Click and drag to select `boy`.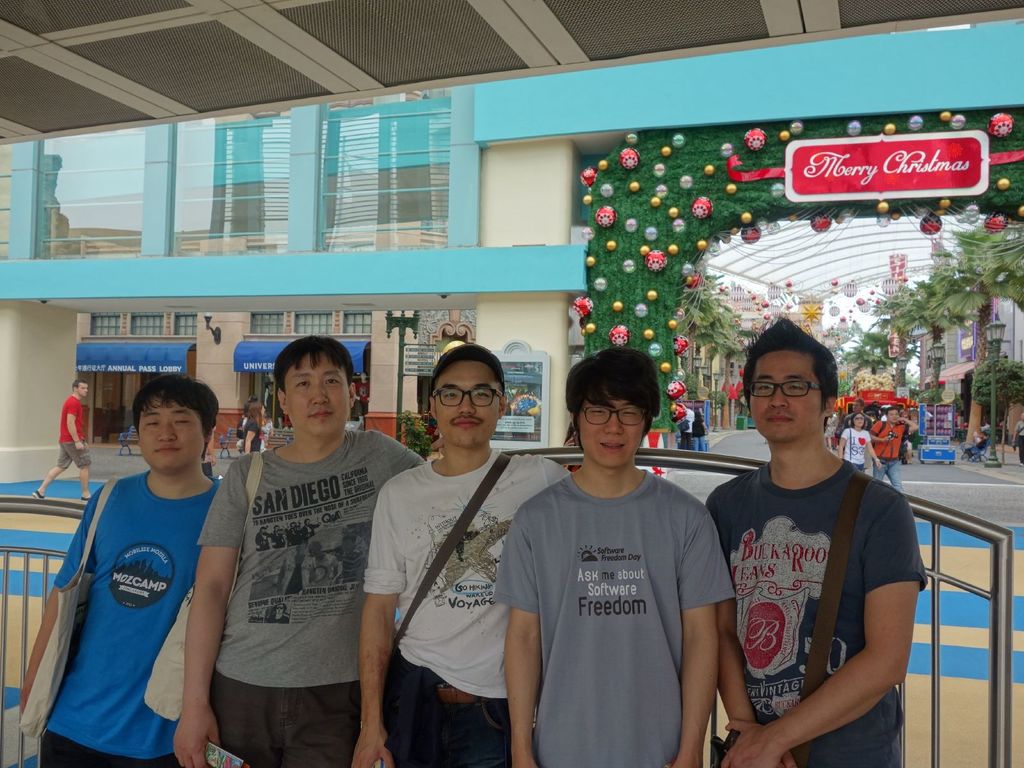
Selection: locate(493, 346, 739, 767).
